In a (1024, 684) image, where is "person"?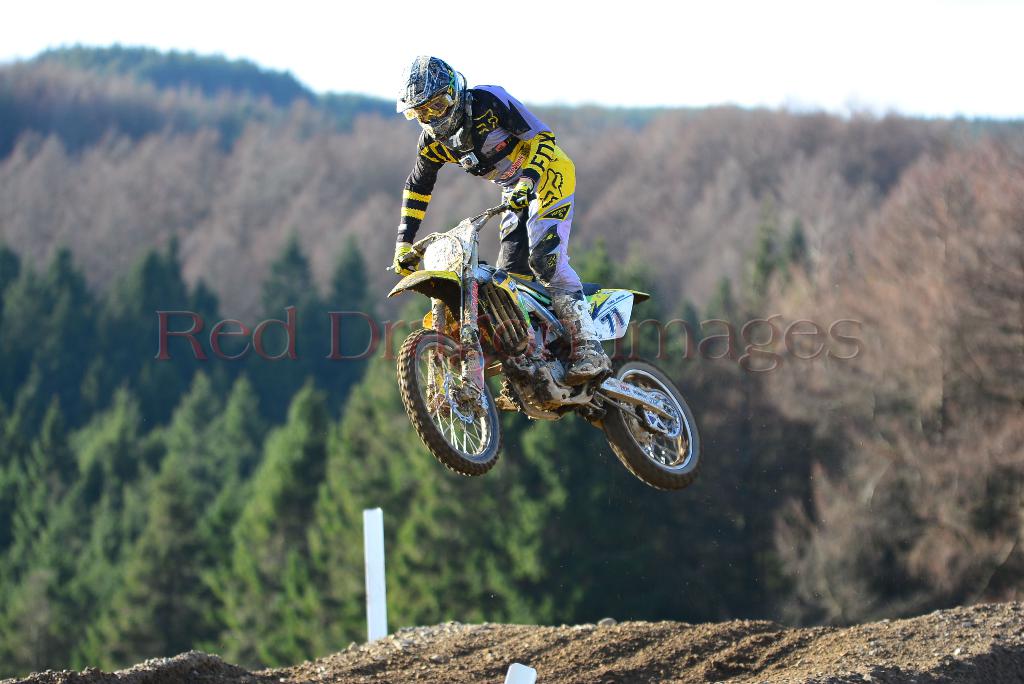
[388,52,618,427].
